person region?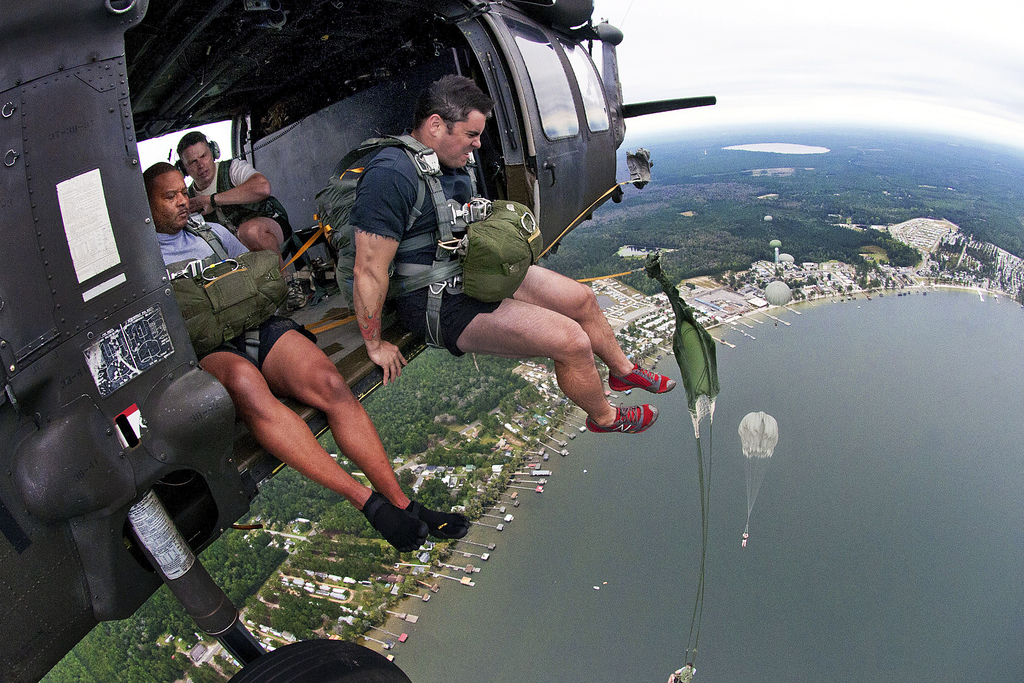
BBox(350, 74, 673, 438)
